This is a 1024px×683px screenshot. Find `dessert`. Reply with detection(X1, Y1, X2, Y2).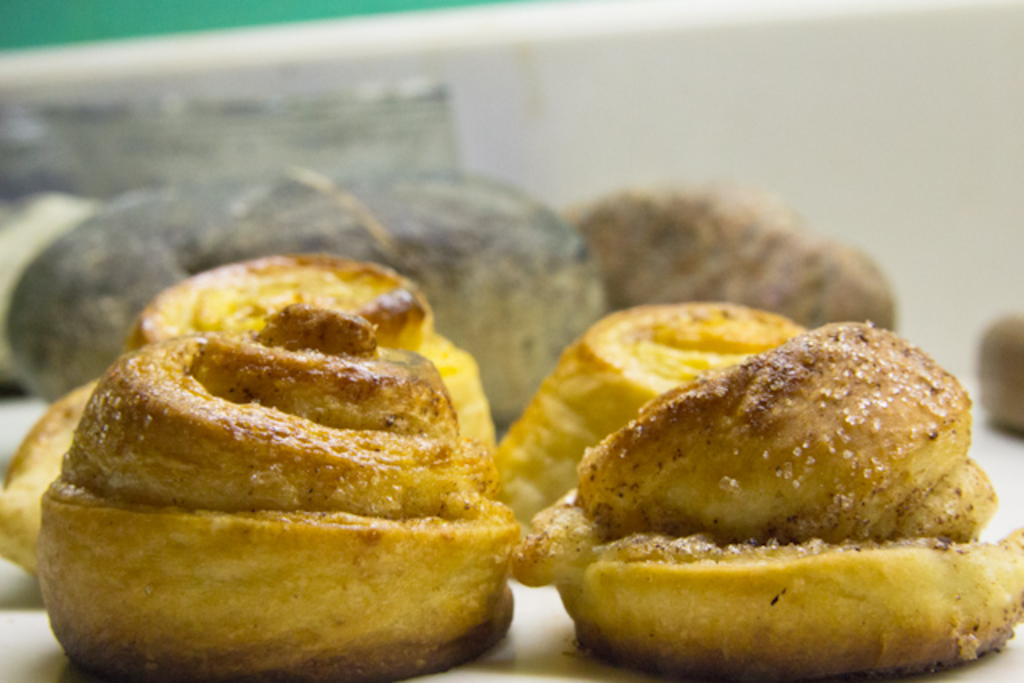
detection(528, 312, 1022, 677).
